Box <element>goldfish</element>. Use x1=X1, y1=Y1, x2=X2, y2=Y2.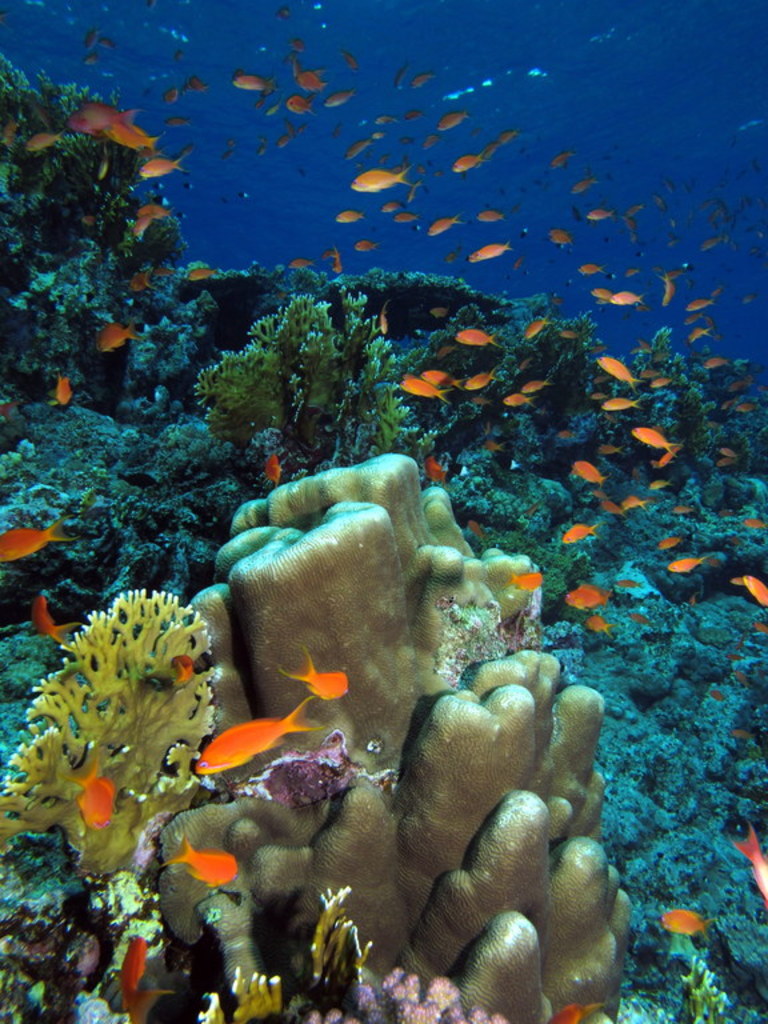
x1=572, y1=459, x2=607, y2=484.
